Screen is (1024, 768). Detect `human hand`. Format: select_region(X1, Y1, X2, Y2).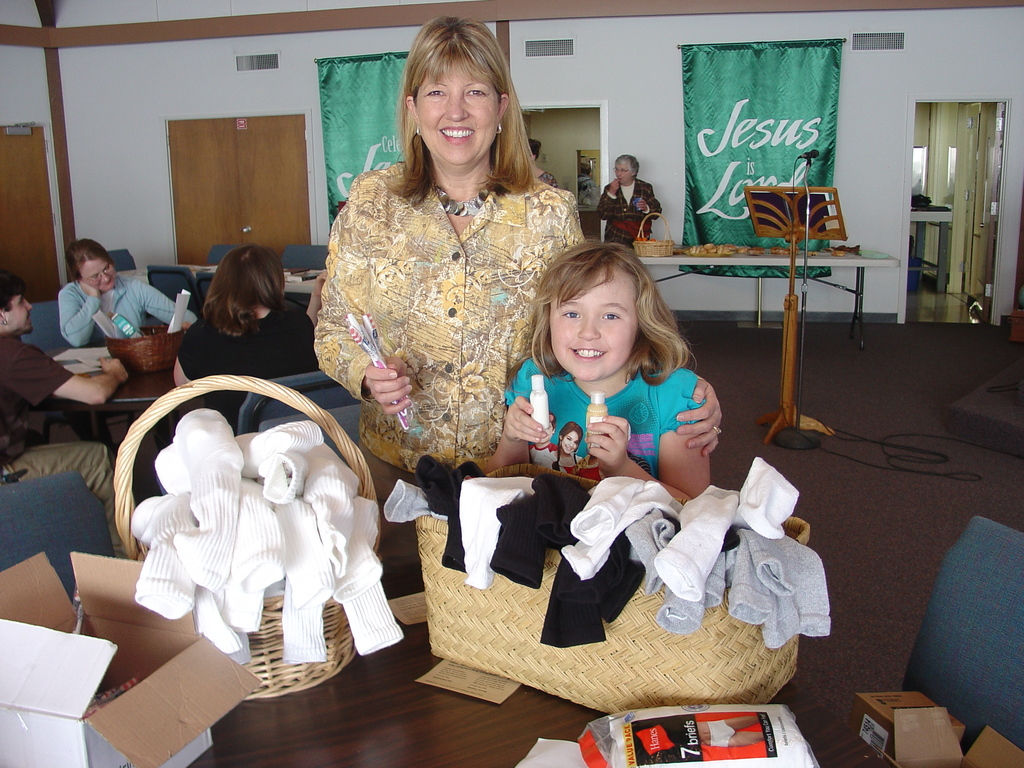
select_region(677, 377, 723, 460).
